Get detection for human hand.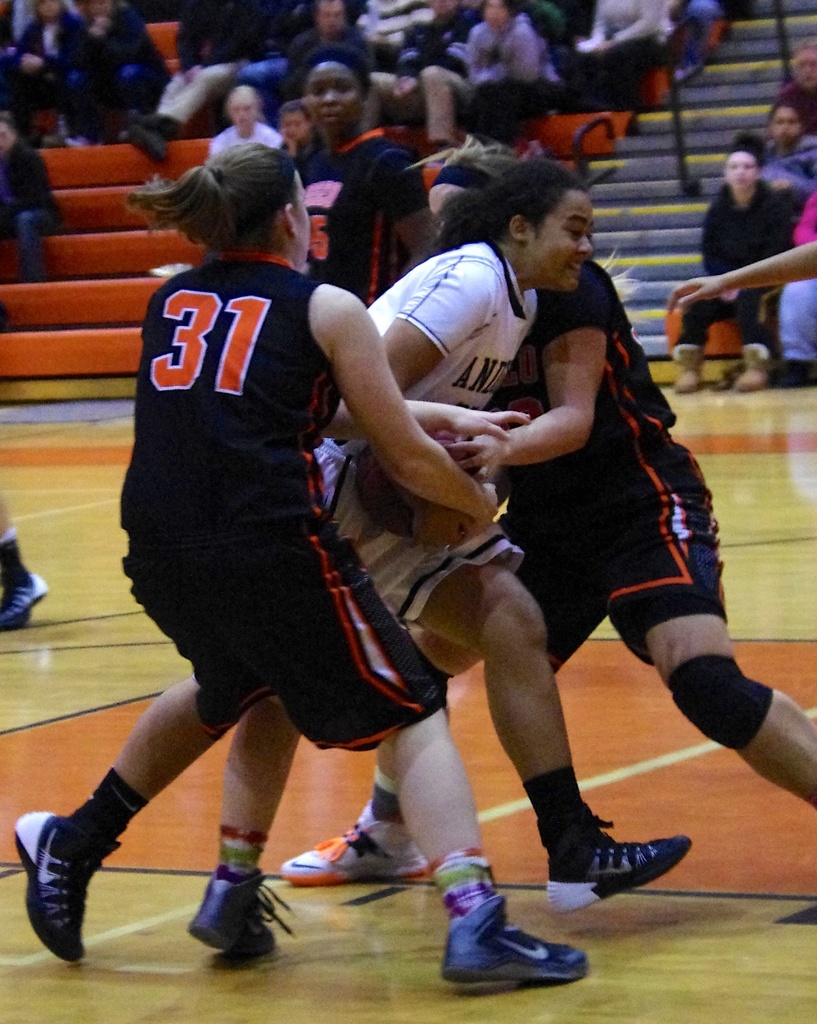
Detection: BBox(444, 400, 531, 440).
